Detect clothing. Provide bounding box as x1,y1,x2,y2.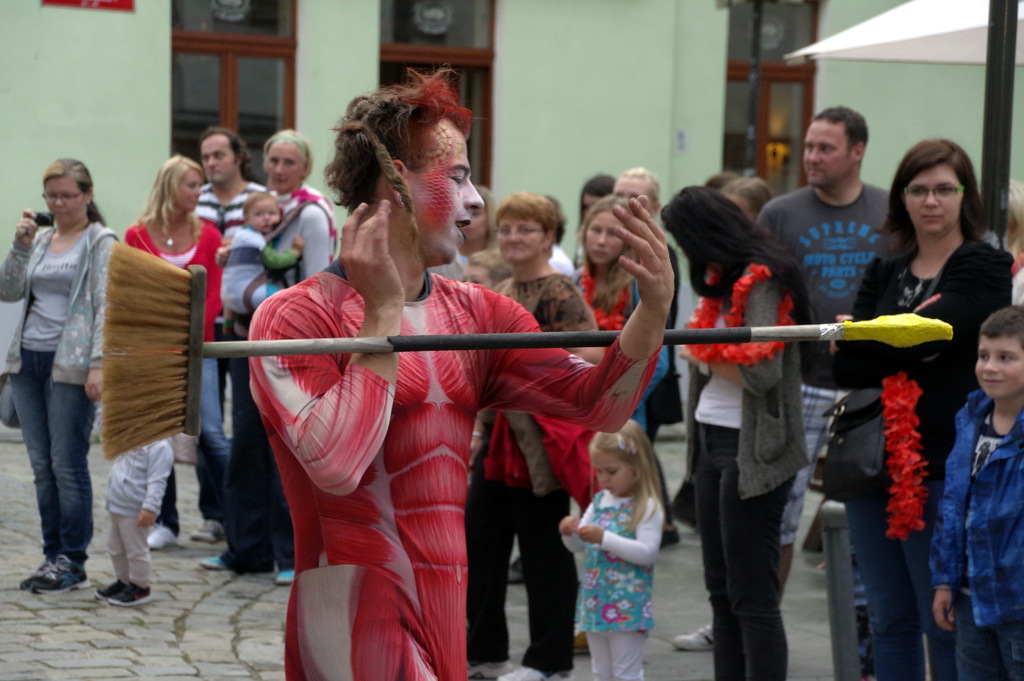
107,441,173,584.
